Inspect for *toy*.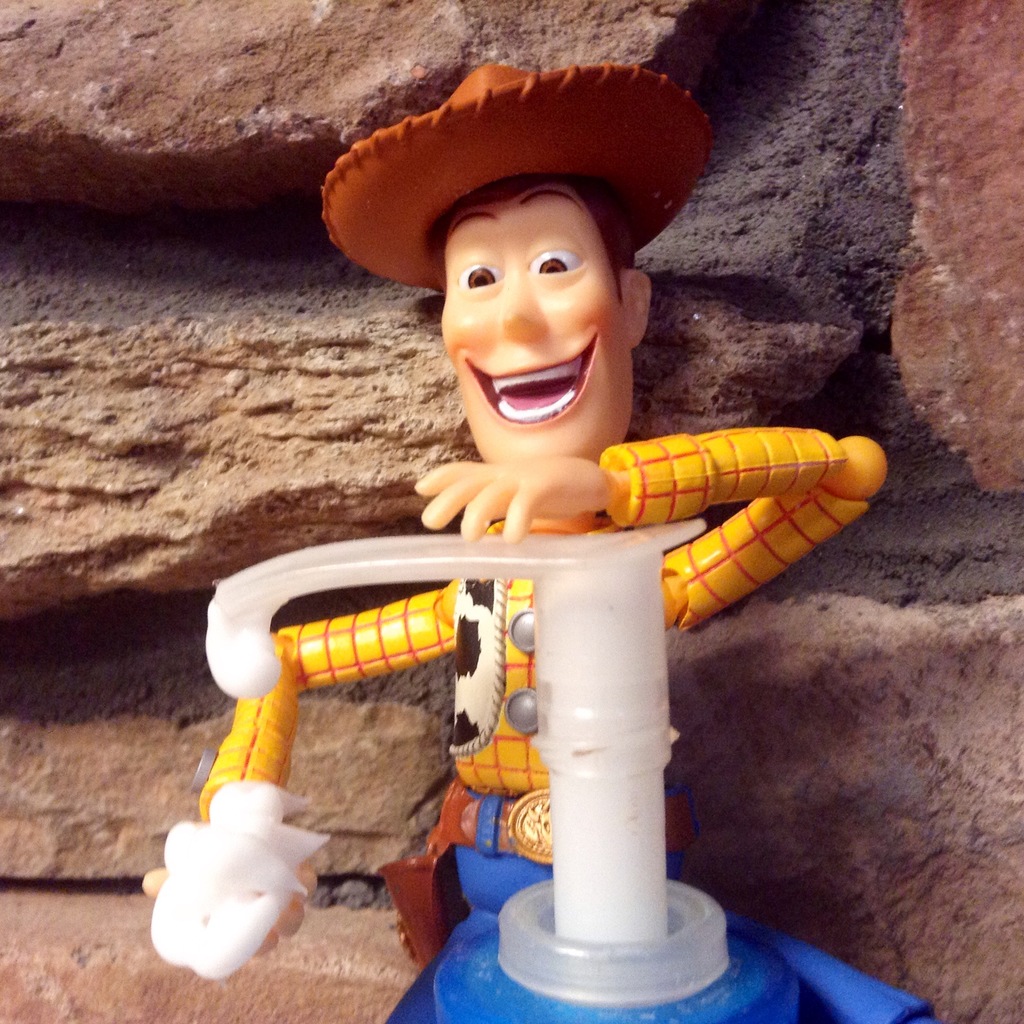
Inspection: Rect(131, 51, 953, 1023).
